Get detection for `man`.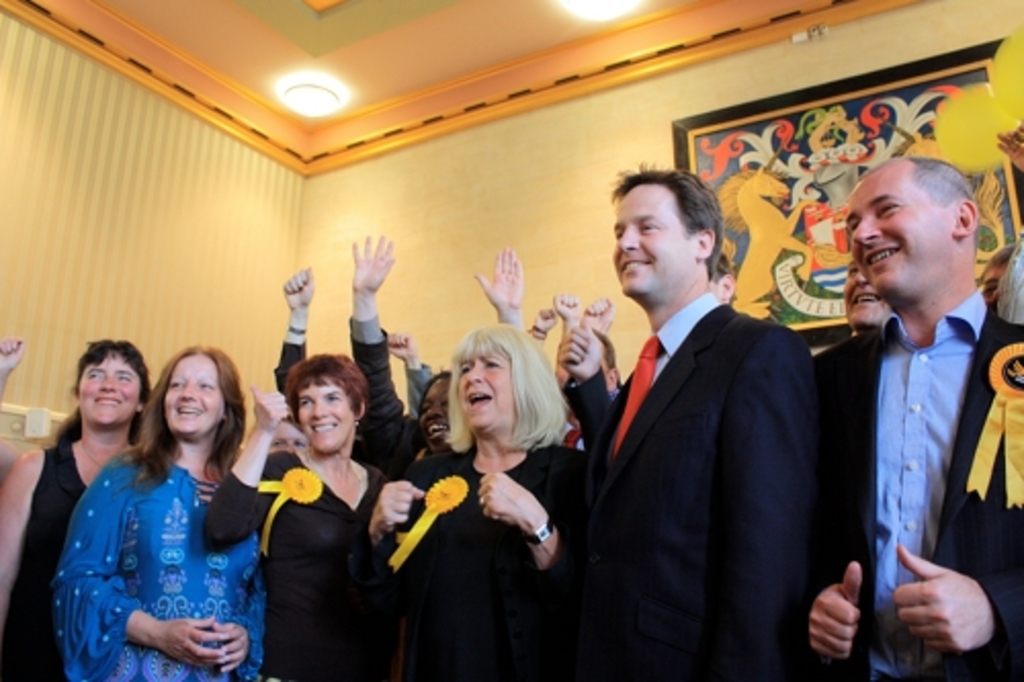
Detection: [811,129,1020,681].
